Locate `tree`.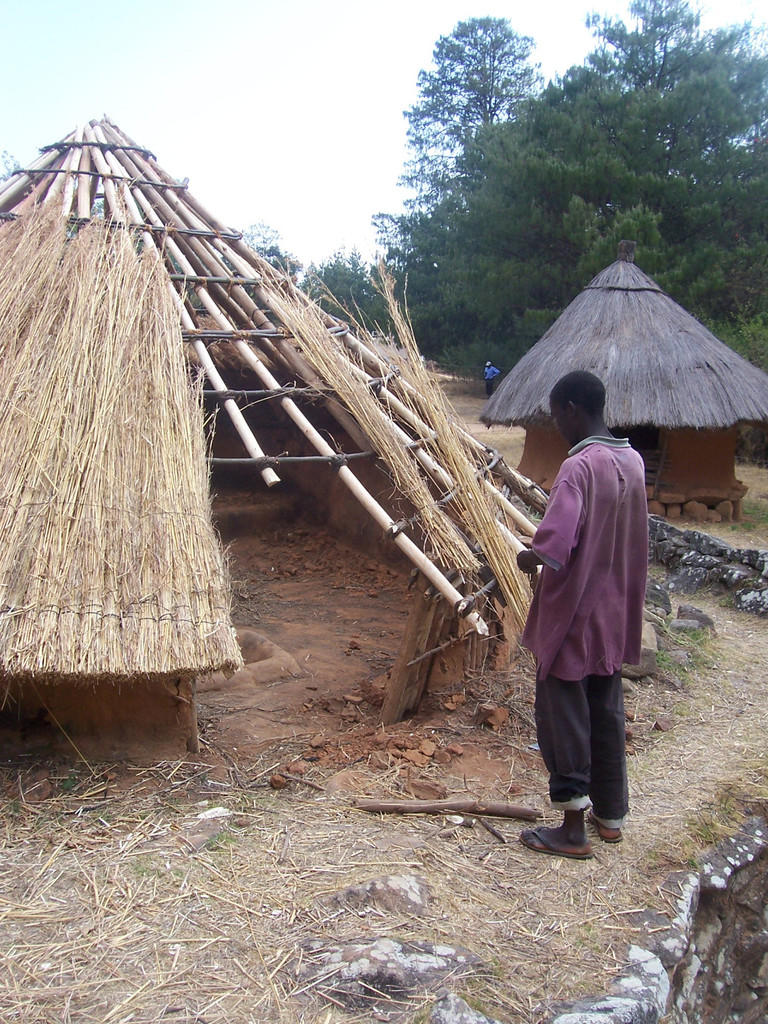
Bounding box: {"x1": 521, "y1": 205, "x2": 744, "y2": 349}.
